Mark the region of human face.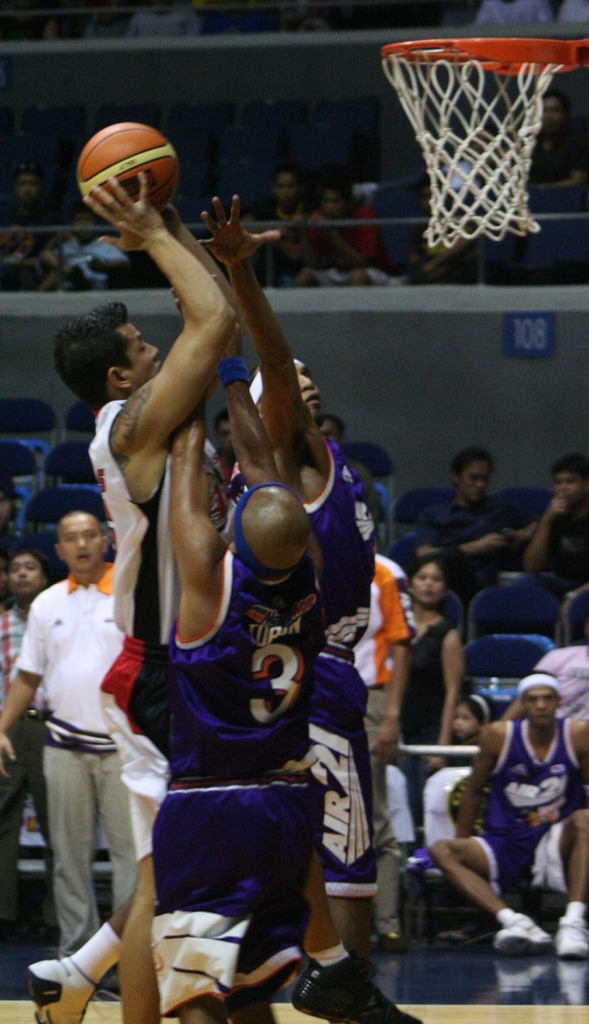
Region: [x1=553, y1=476, x2=583, y2=506].
